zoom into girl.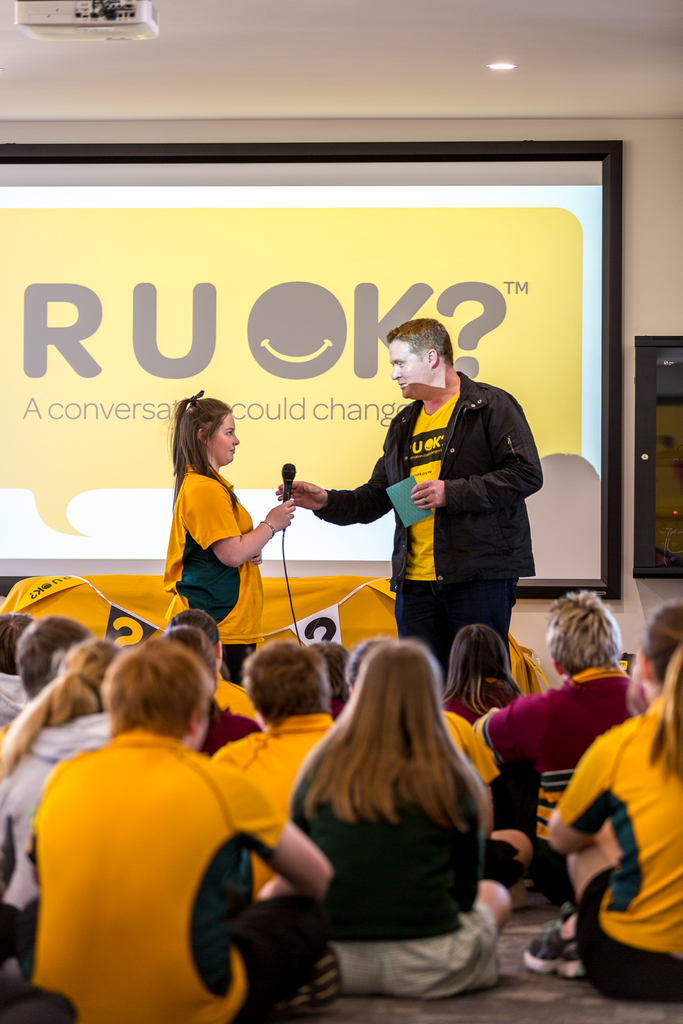
Zoom target: (0, 636, 128, 988).
